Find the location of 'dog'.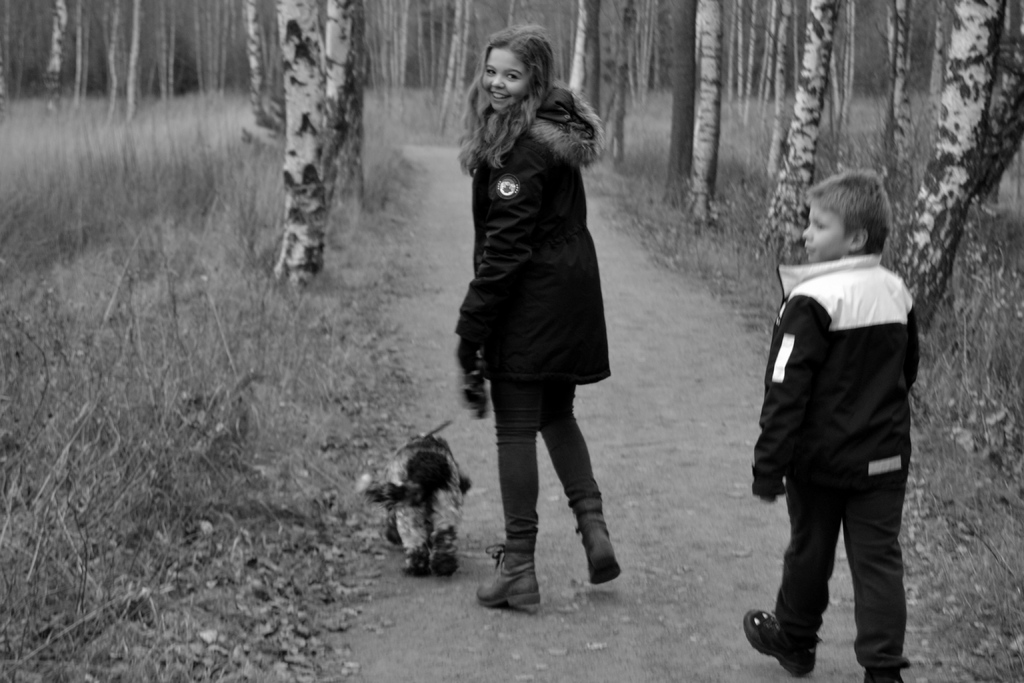
Location: {"left": 354, "top": 431, "right": 476, "bottom": 579}.
